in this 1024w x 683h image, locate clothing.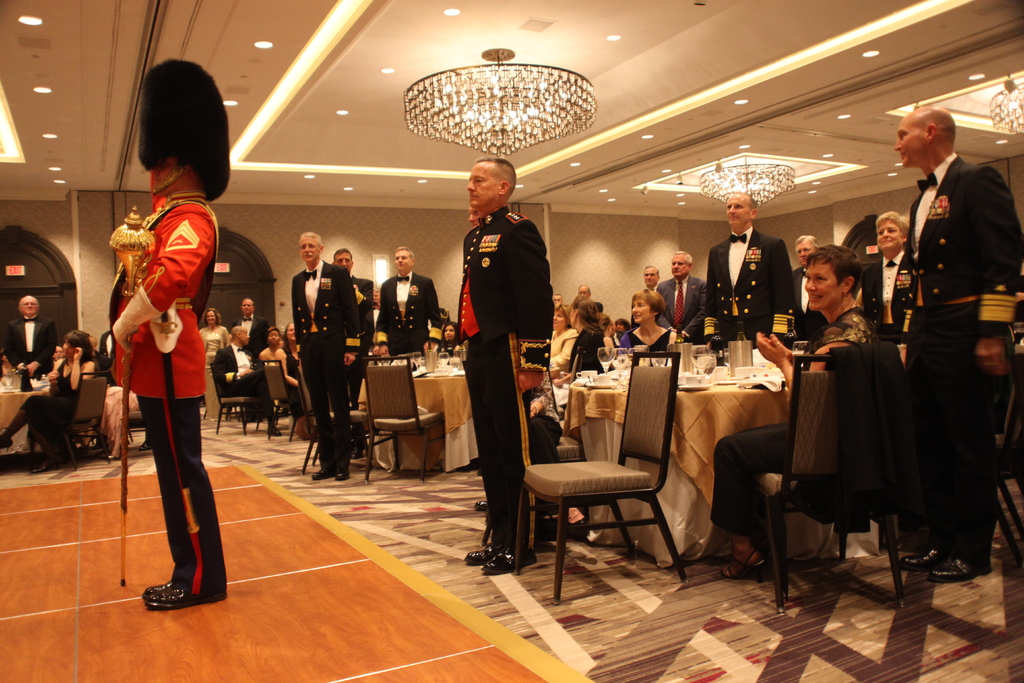
Bounding box: l=15, t=345, r=82, b=449.
